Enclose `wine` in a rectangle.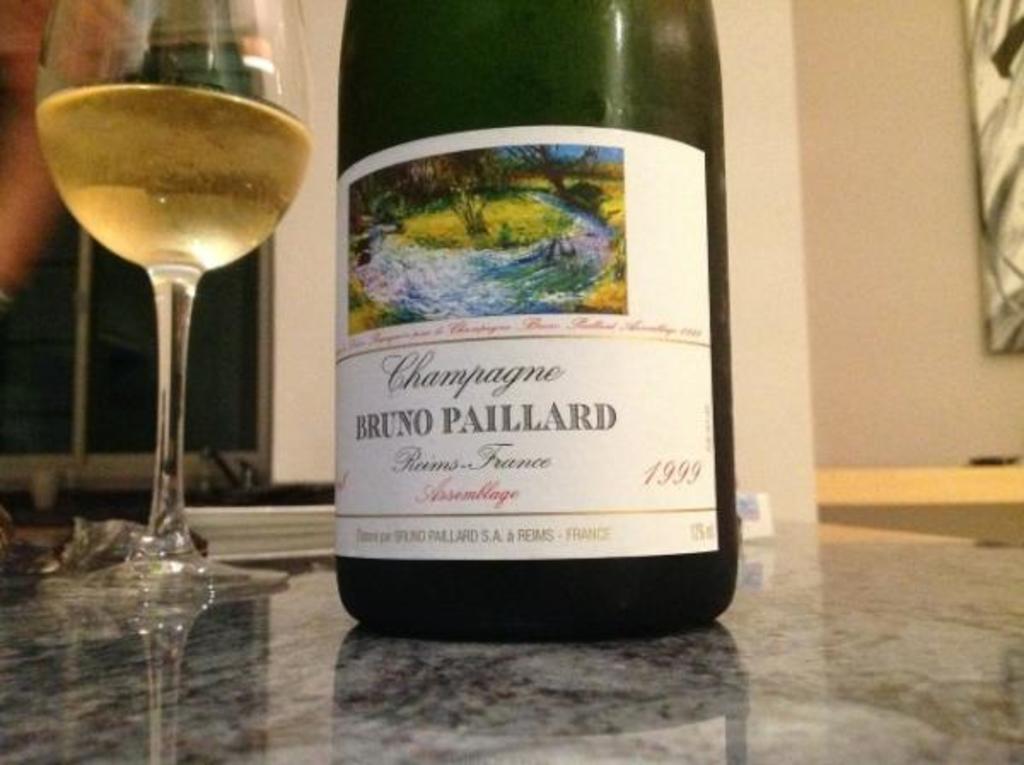
bbox(38, 84, 309, 266).
